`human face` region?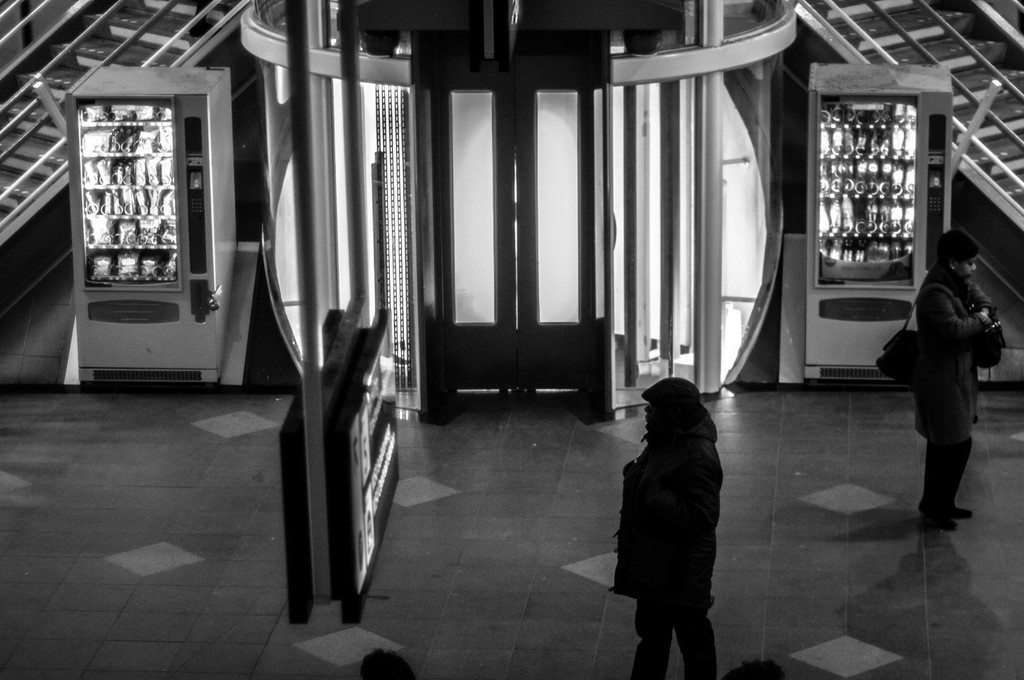
locate(638, 404, 653, 429)
